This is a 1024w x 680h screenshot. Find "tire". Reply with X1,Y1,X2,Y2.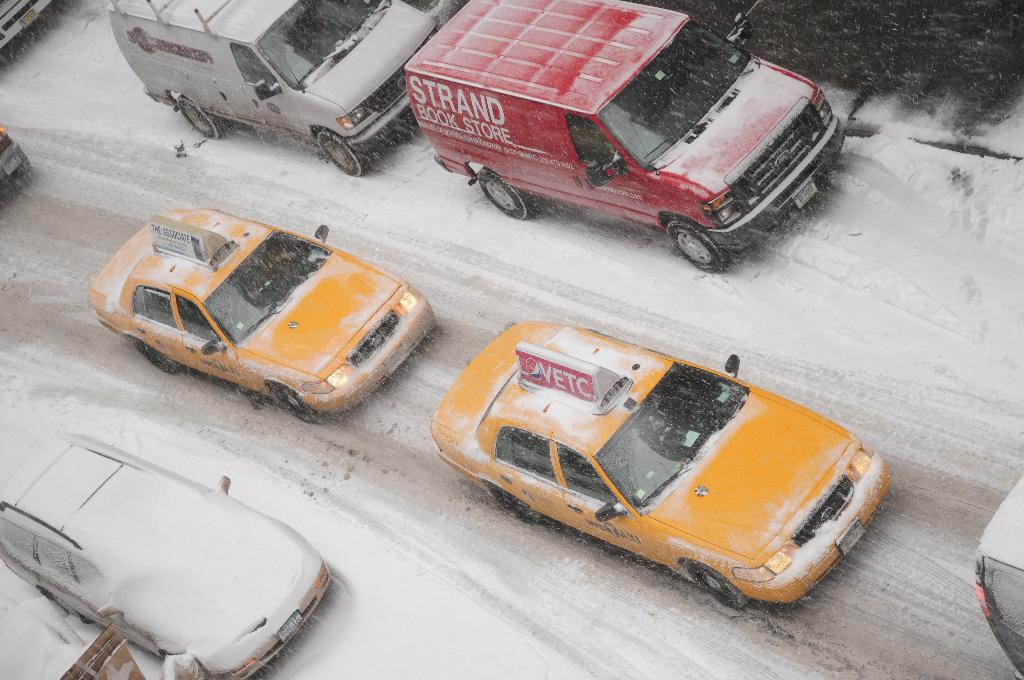
136,337,186,380.
